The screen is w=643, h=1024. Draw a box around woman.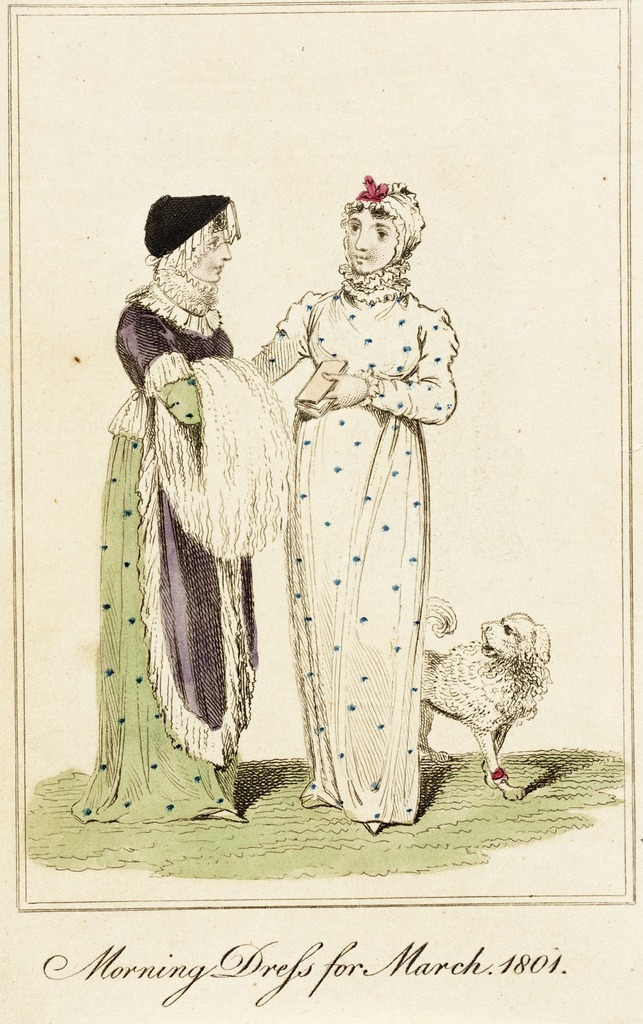
<bbox>234, 198, 467, 834</bbox>.
